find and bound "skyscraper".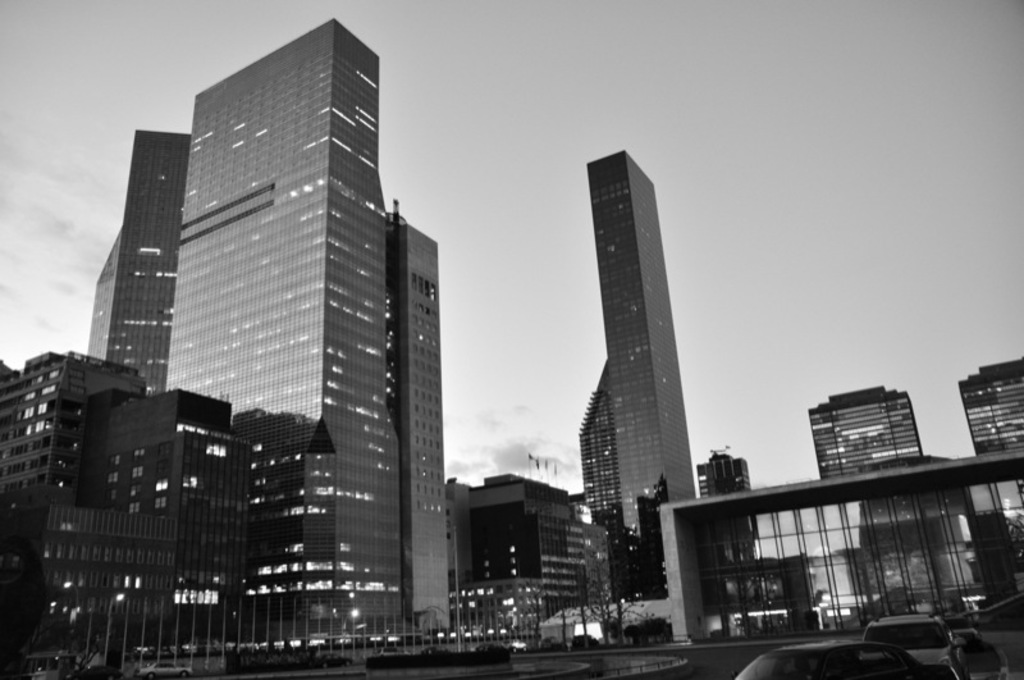
Bound: 810 384 923 482.
